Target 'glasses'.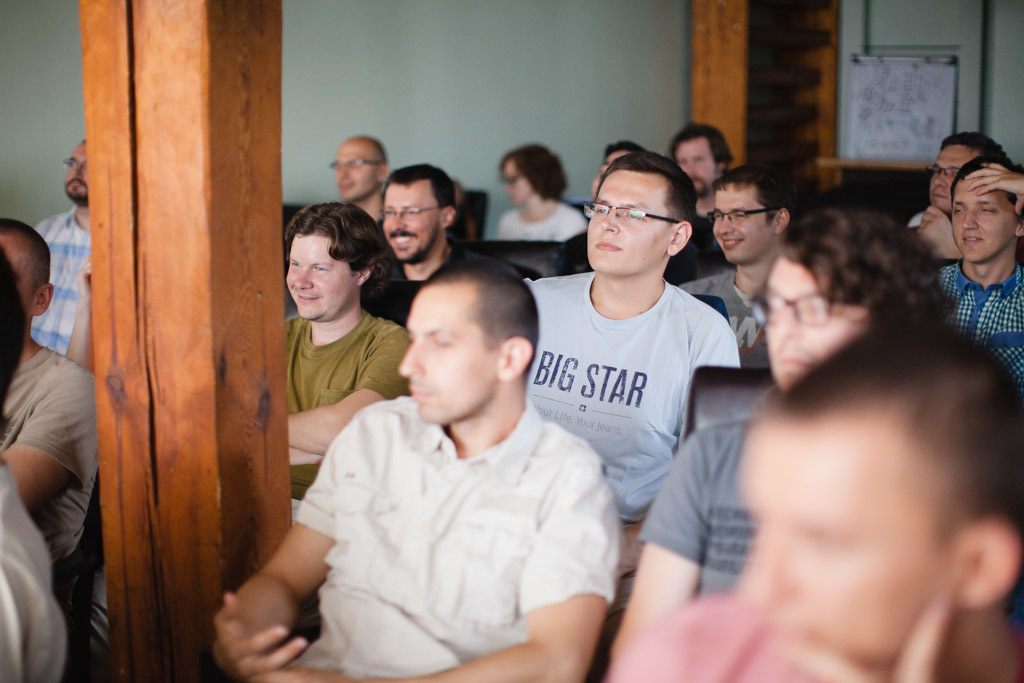
Target region: <bbox>378, 198, 449, 222</bbox>.
